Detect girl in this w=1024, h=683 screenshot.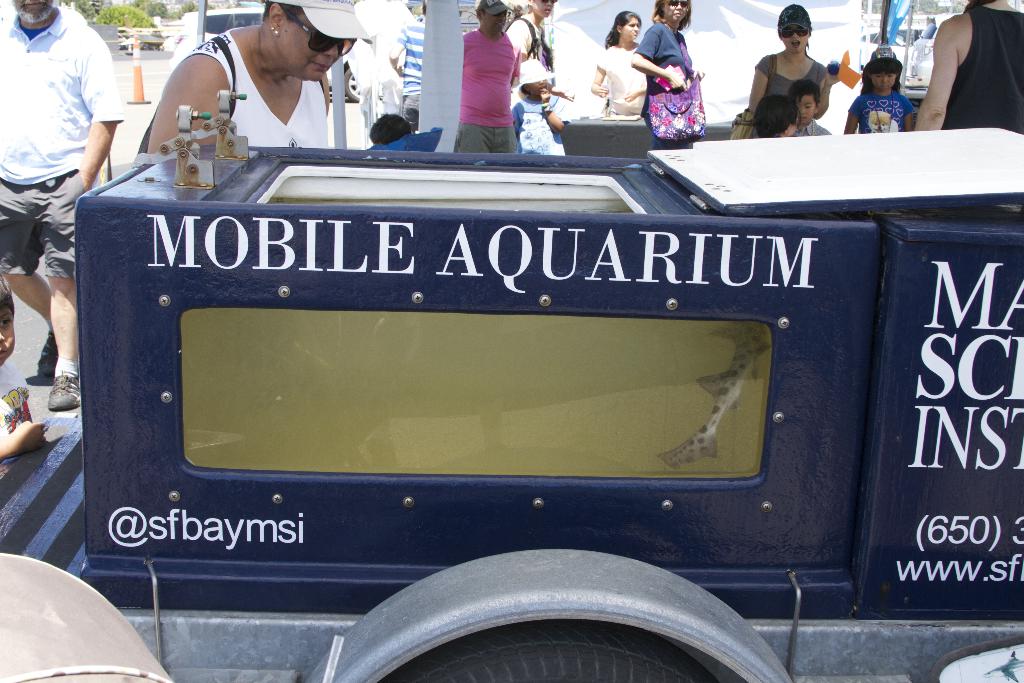
Detection: (512,56,566,151).
